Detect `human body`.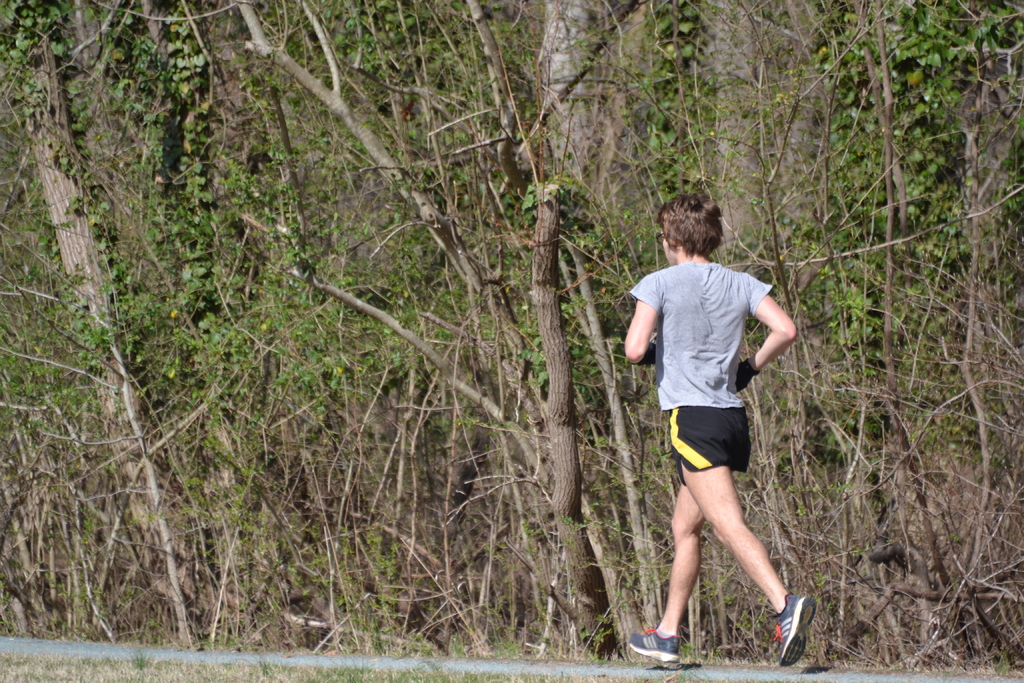
Detected at 635:213:808:645.
